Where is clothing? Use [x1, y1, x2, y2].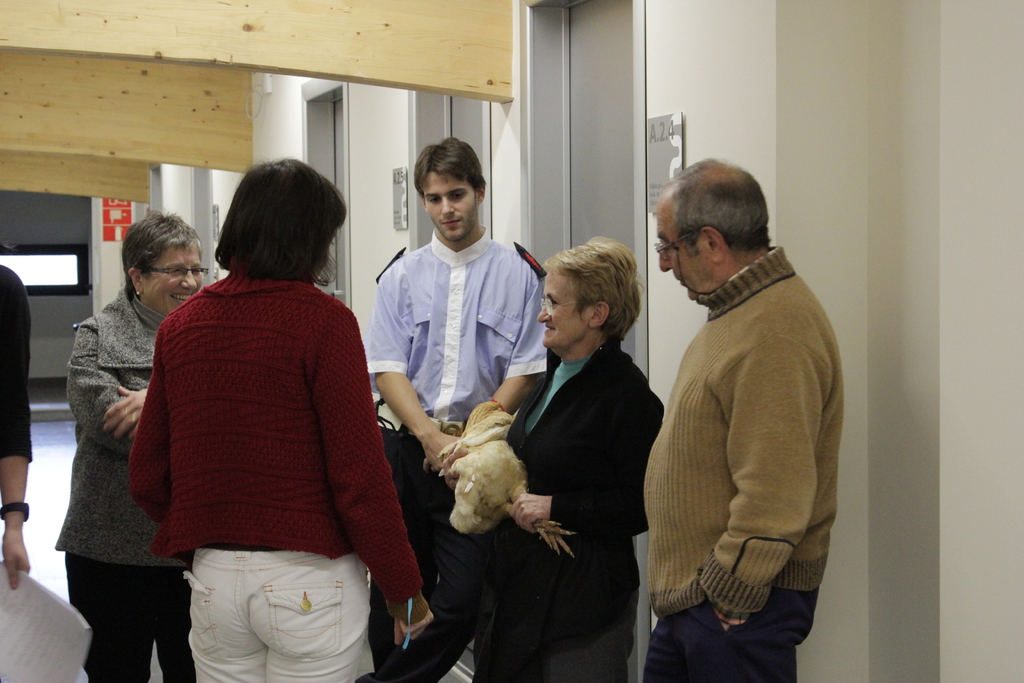
[488, 329, 684, 682].
